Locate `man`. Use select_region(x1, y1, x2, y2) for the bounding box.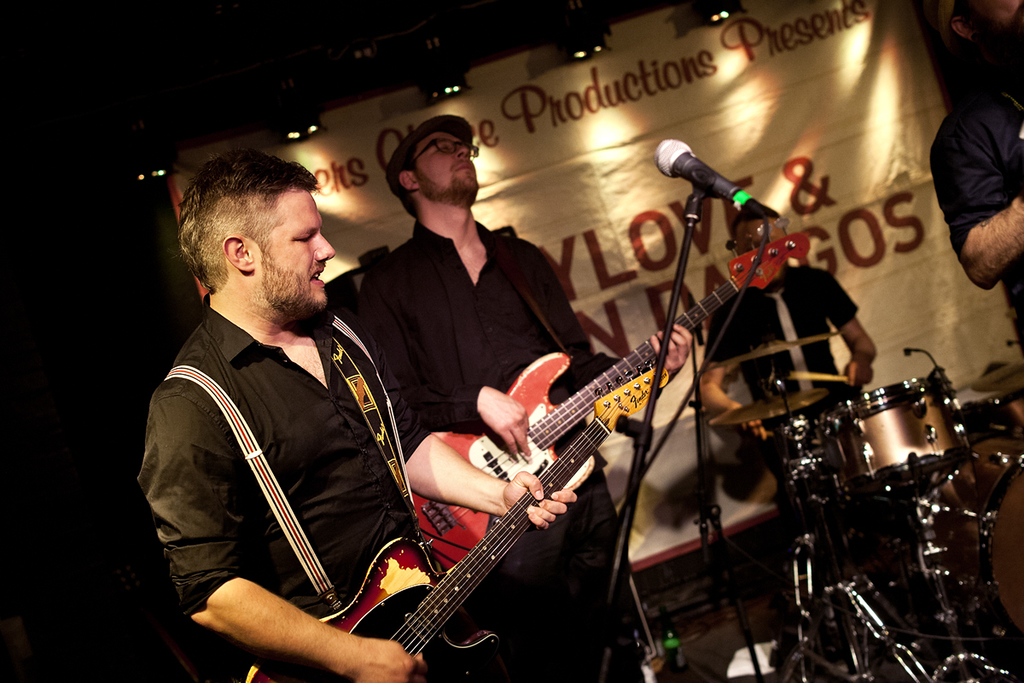
select_region(698, 201, 876, 530).
